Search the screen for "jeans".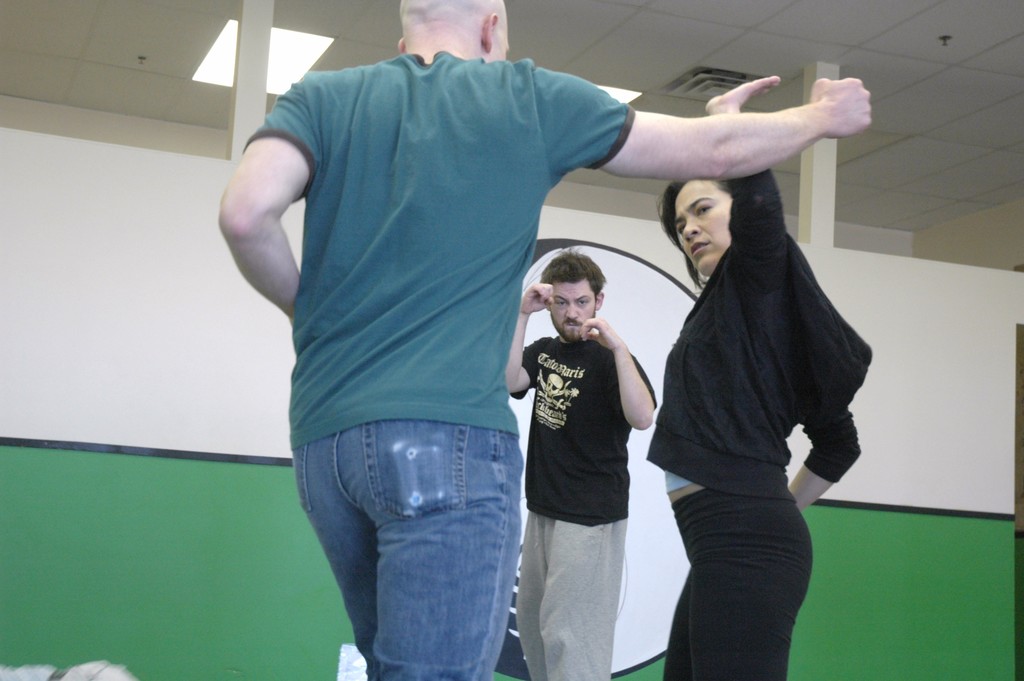
Found at {"left": 646, "top": 502, "right": 820, "bottom": 680}.
